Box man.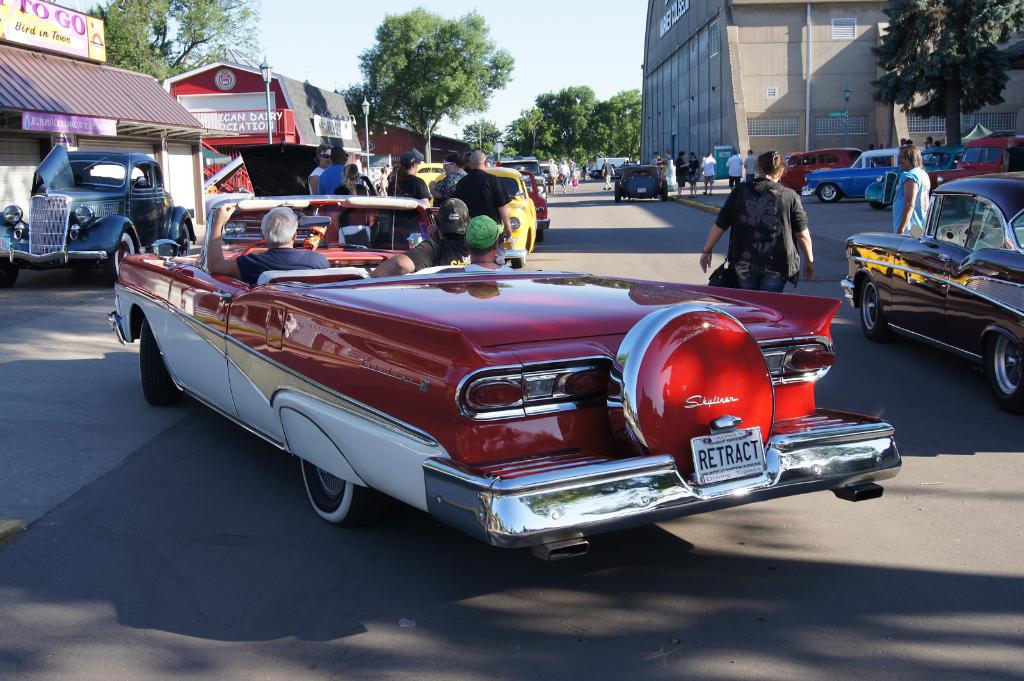
left=652, top=152, right=662, bottom=173.
